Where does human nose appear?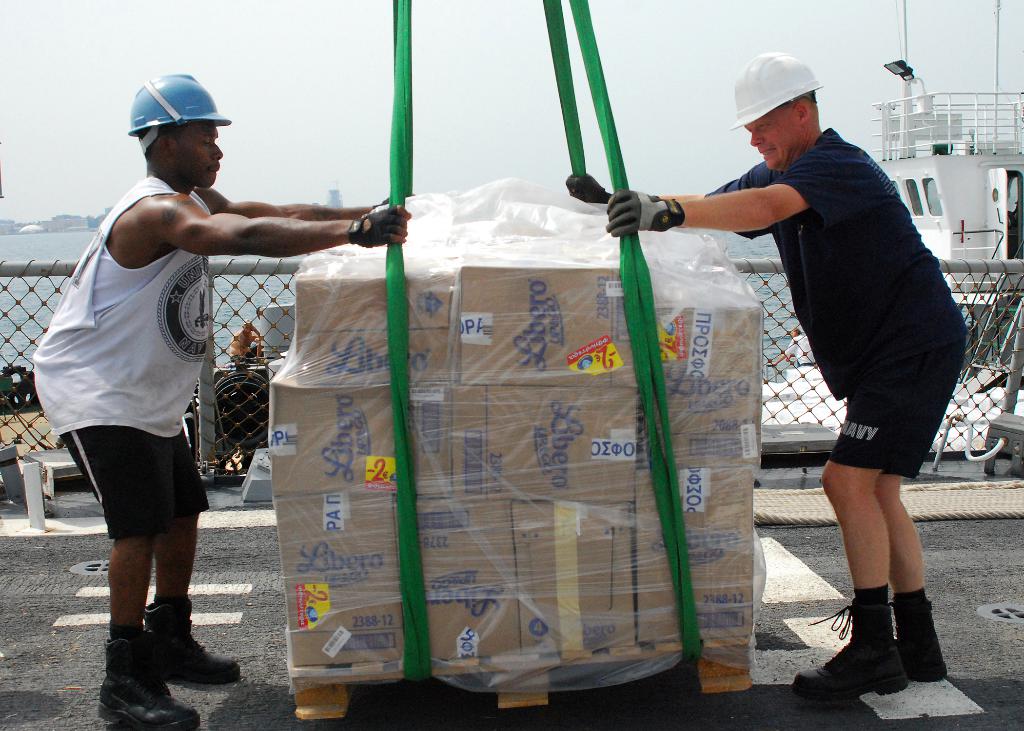
Appears at x1=211 y1=143 x2=223 y2=159.
